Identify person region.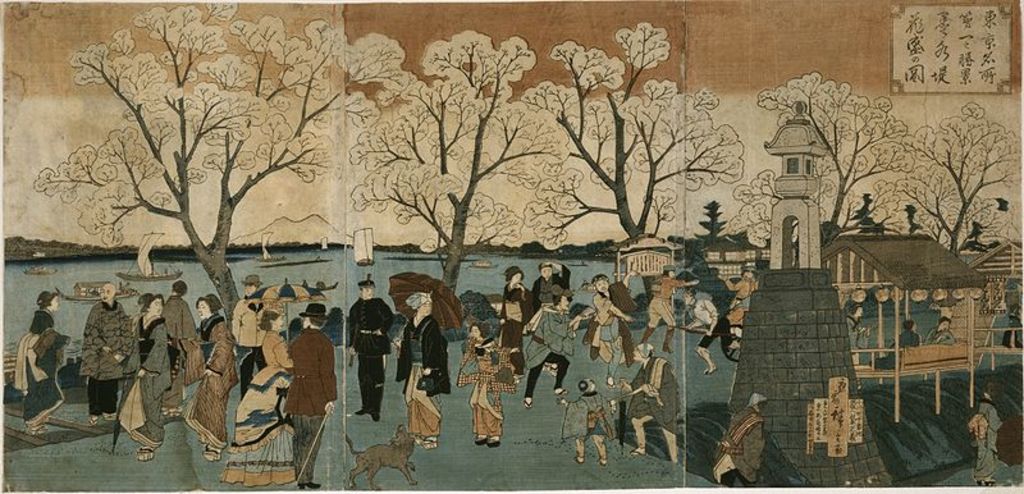
Region: box=[970, 383, 989, 475].
